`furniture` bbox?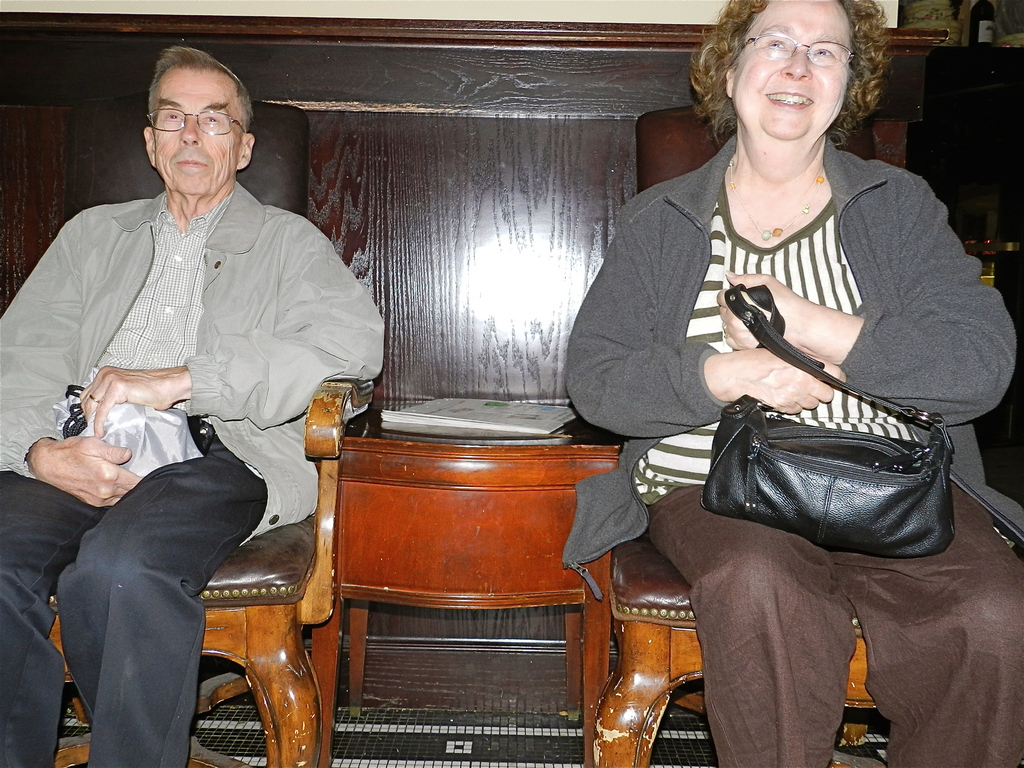
<box>307,412,624,764</box>
